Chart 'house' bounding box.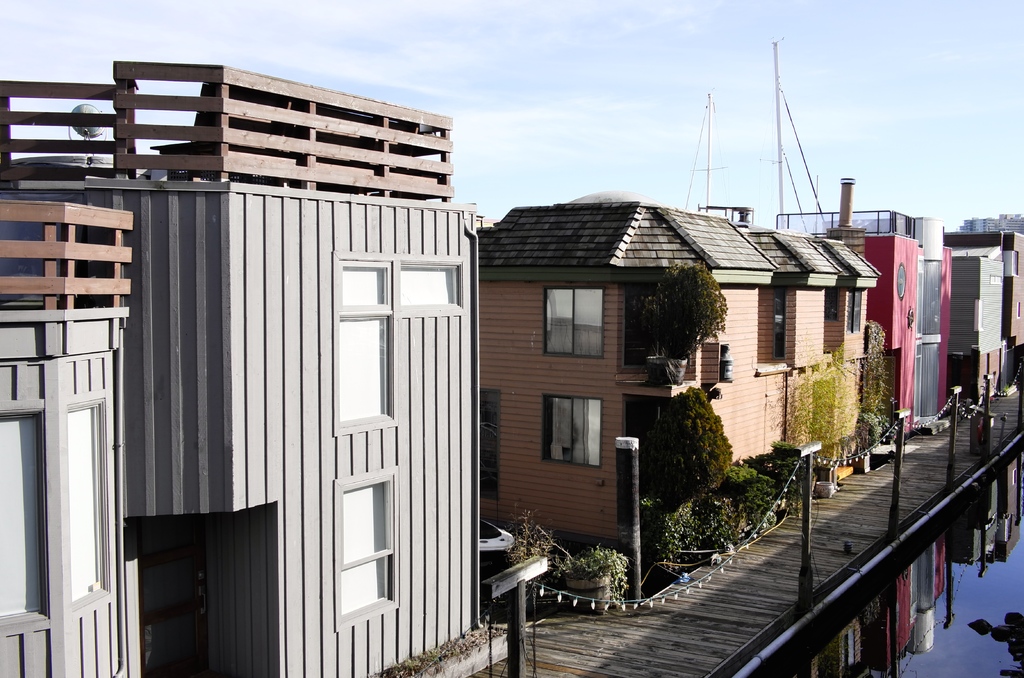
Charted: crop(474, 205, 886, 603).
